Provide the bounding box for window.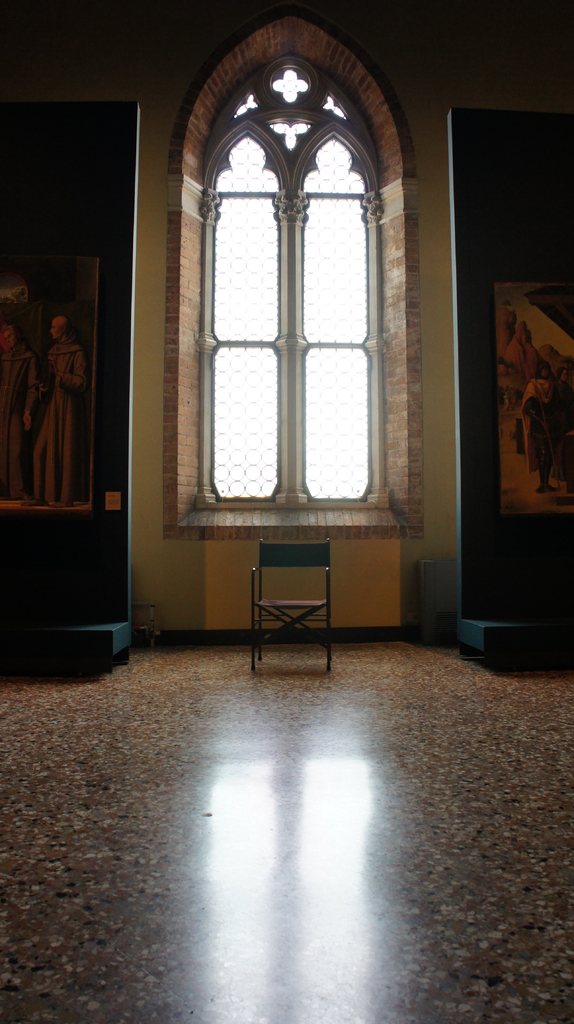
<bbox>167, 20, 416, 570</bbox>.
